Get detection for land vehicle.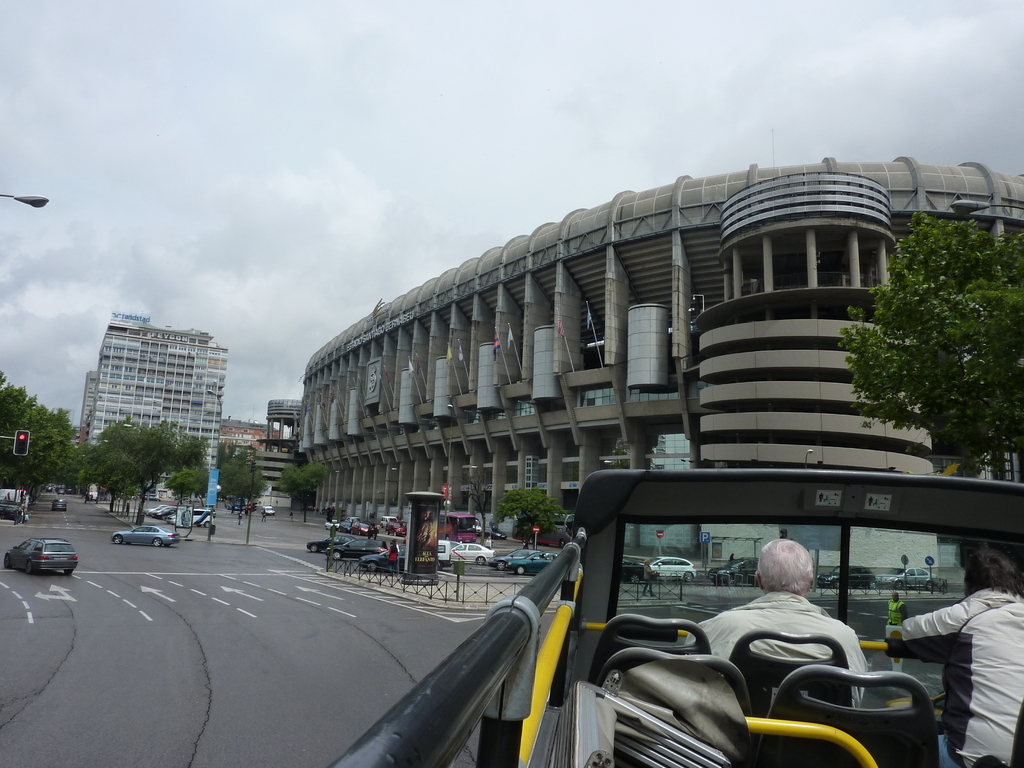
Detection: region(493, 546, 543, 574).
